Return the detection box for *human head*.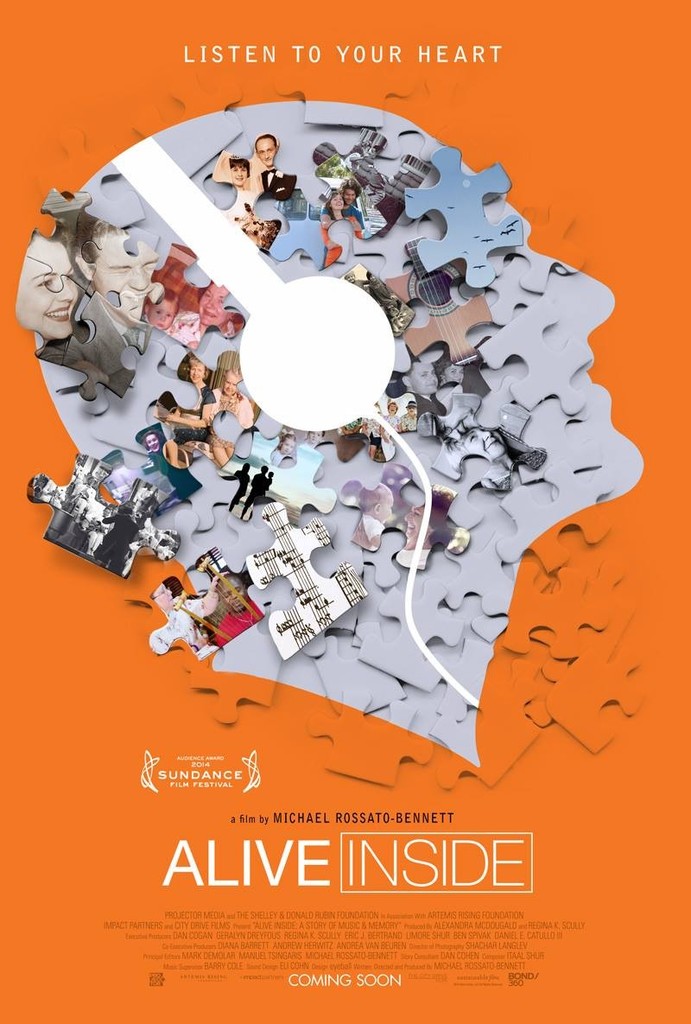
447:415:510:462.
